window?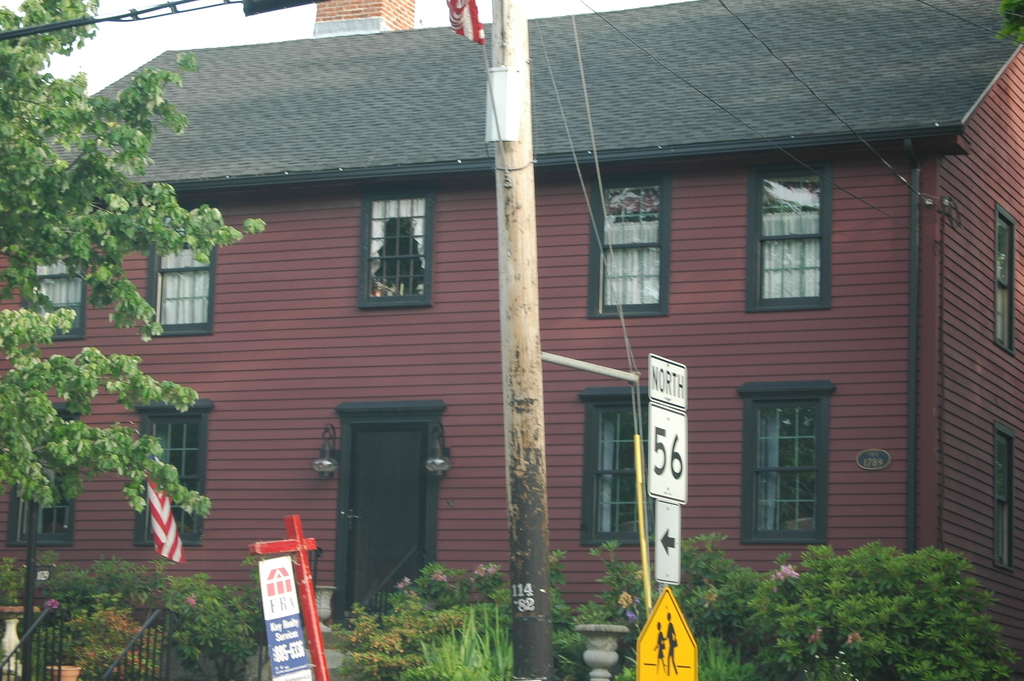
left=360, top=185, right=434, bottom=313
